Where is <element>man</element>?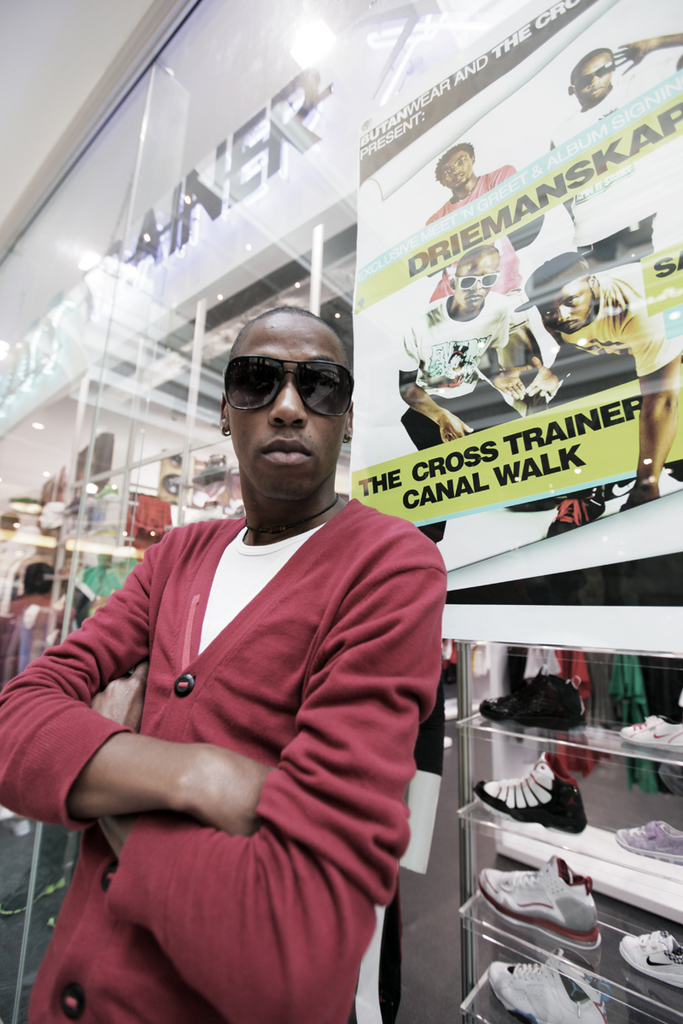
box(394, 243, 605, 567).
